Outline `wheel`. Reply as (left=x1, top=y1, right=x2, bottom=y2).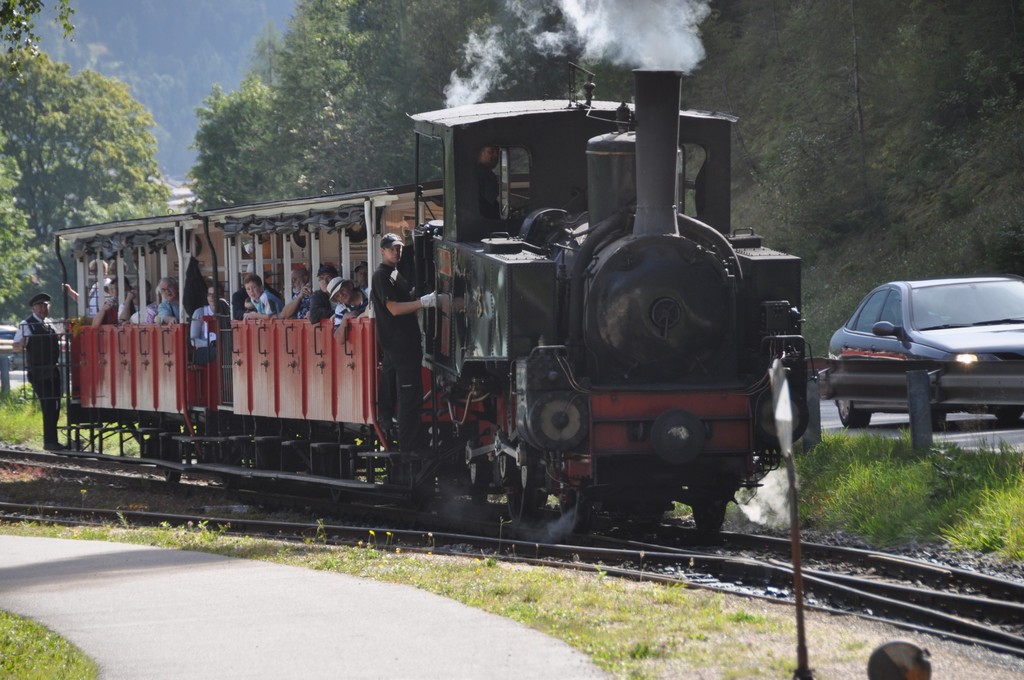
(left=163, top=467, right=180, bottom=484).
